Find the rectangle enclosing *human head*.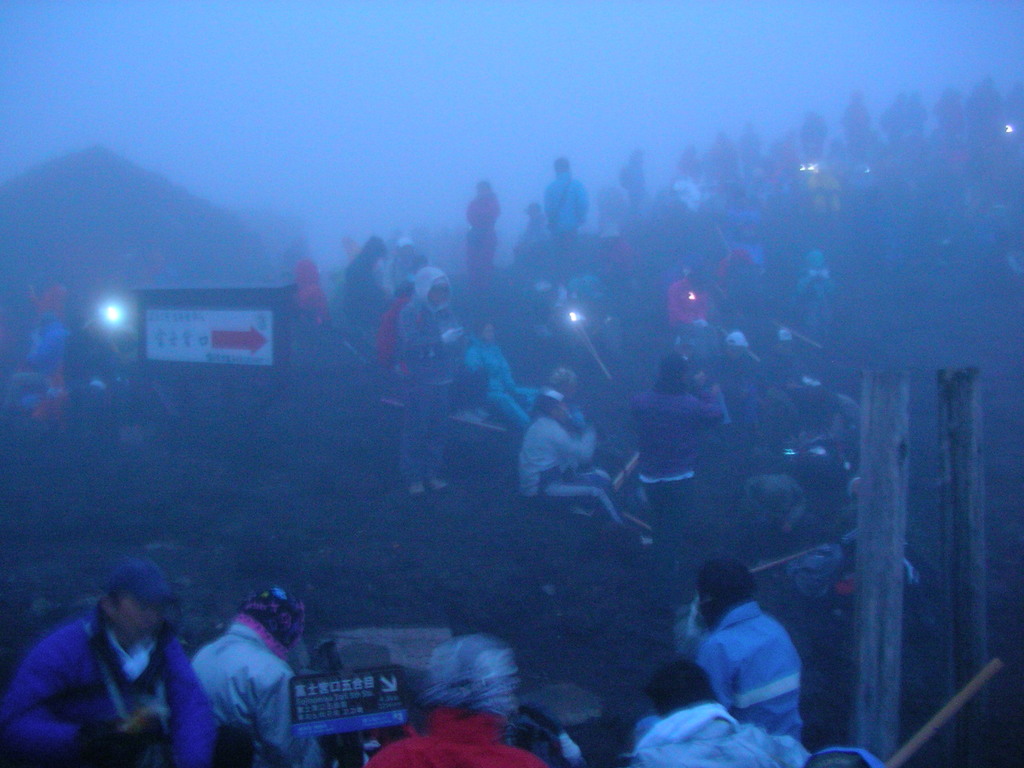
BBox(104, 553, 165, 639).
